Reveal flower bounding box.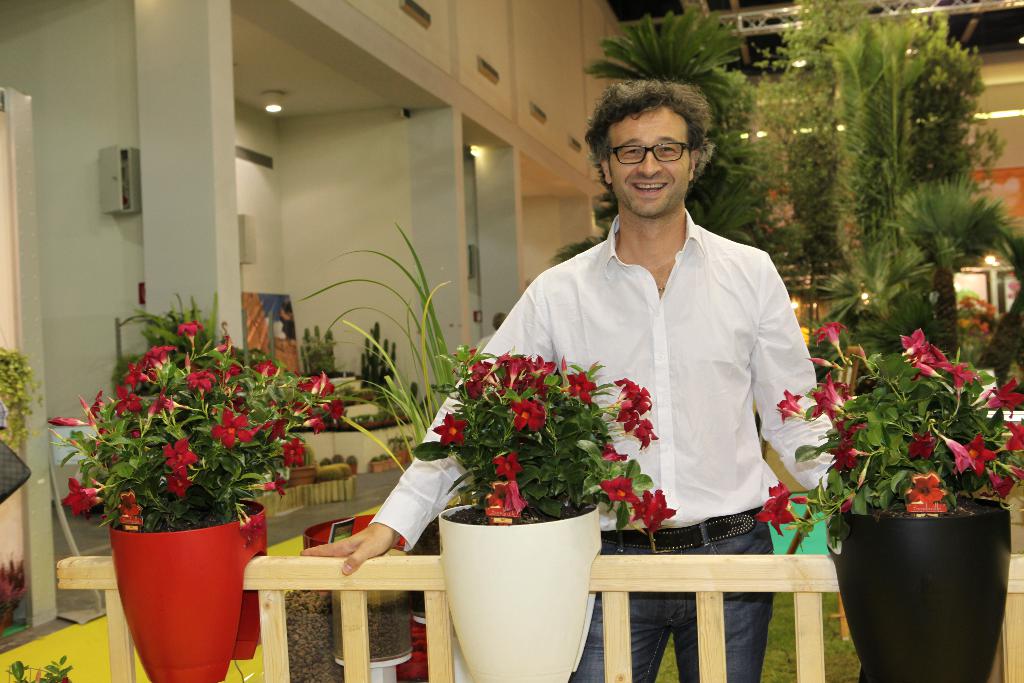
Revealed: select_region(988, 375, 1023, 413).
